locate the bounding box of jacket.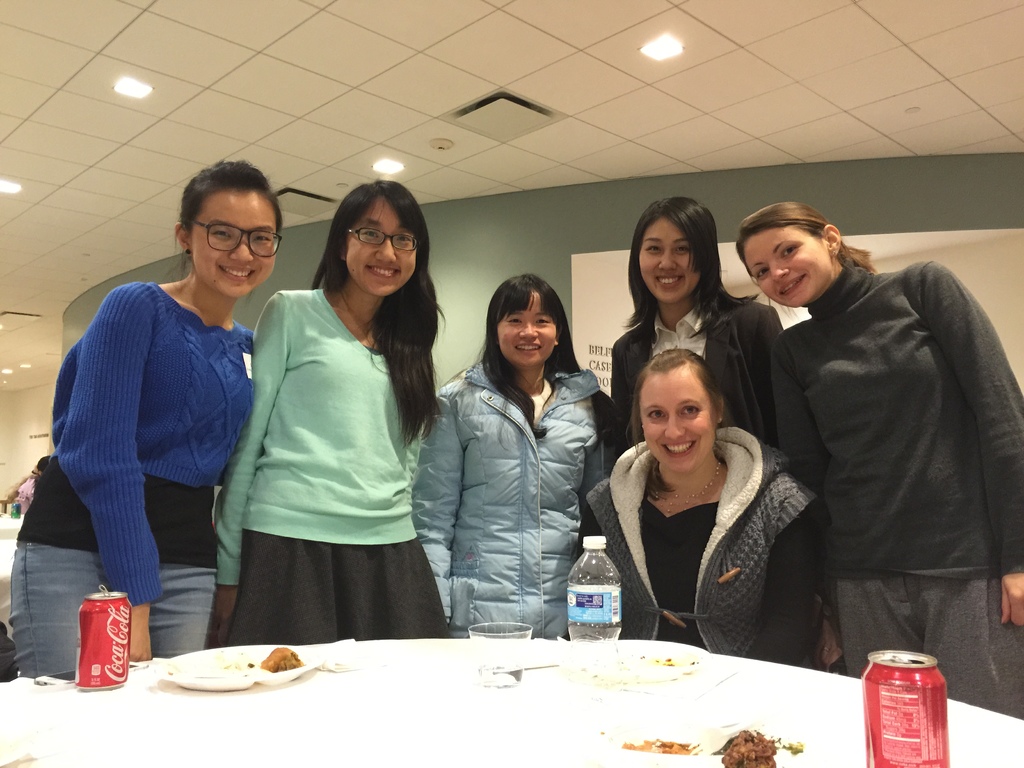
Bounding box: (left=588, top=428, right=815, bottom=653).
